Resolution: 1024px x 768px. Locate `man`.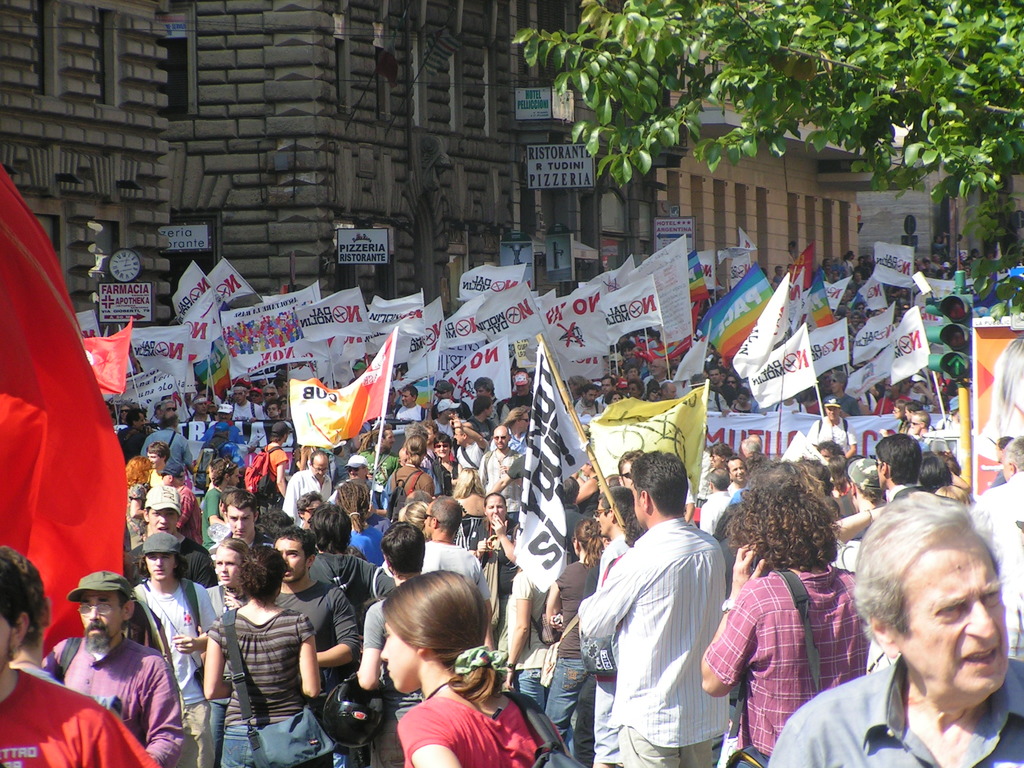
<region>284, 450, 333, 527</region>.
